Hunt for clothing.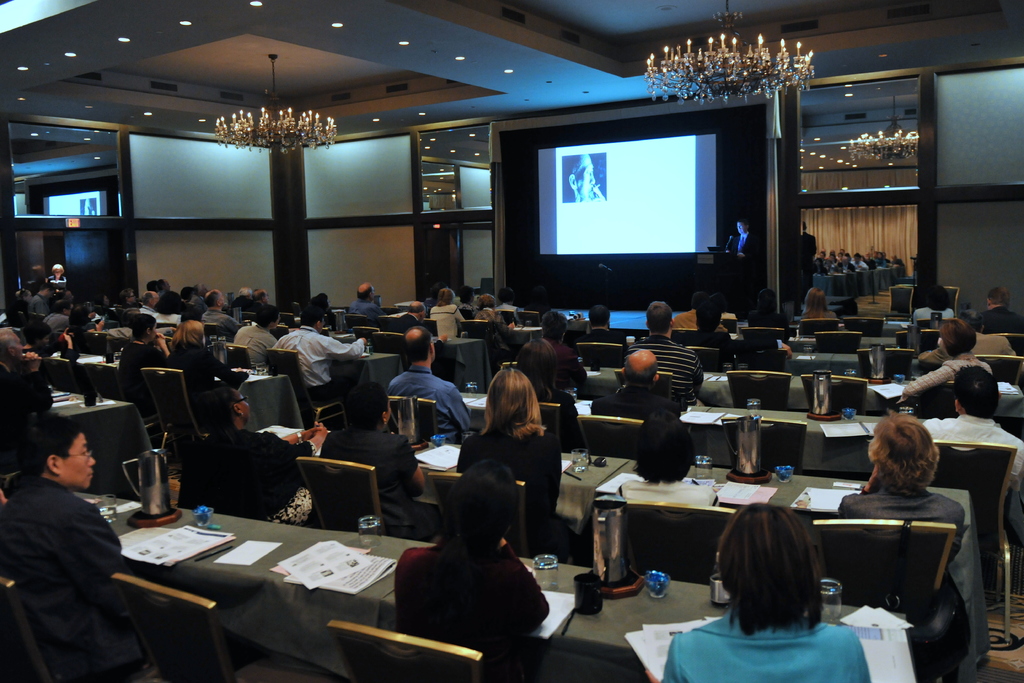
Hunted down at (left=202, top=315, right=225, bottom=334).
